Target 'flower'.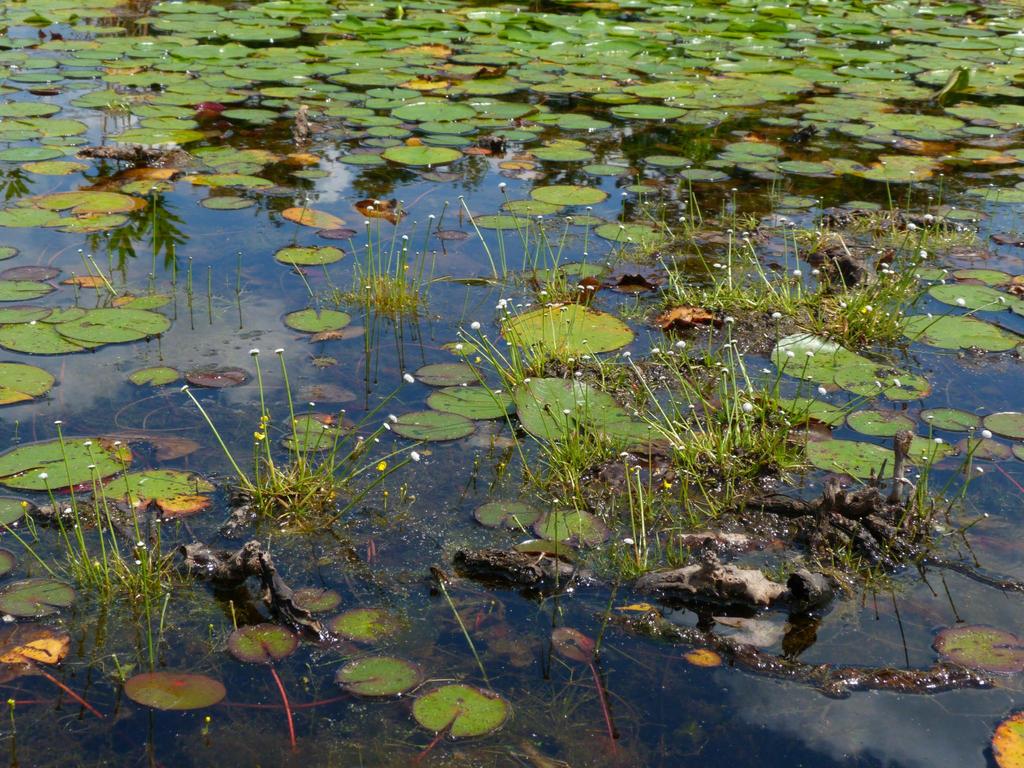
Target region: [left=133, top=536, right=147, bottom=550].
